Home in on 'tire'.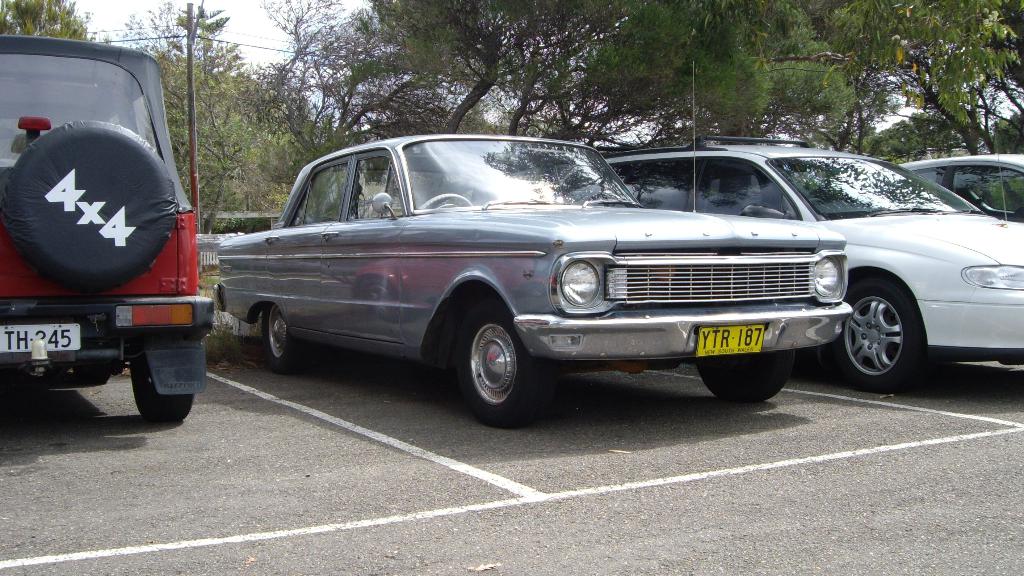
Homed in at <box>695,353,792,397</box>.
